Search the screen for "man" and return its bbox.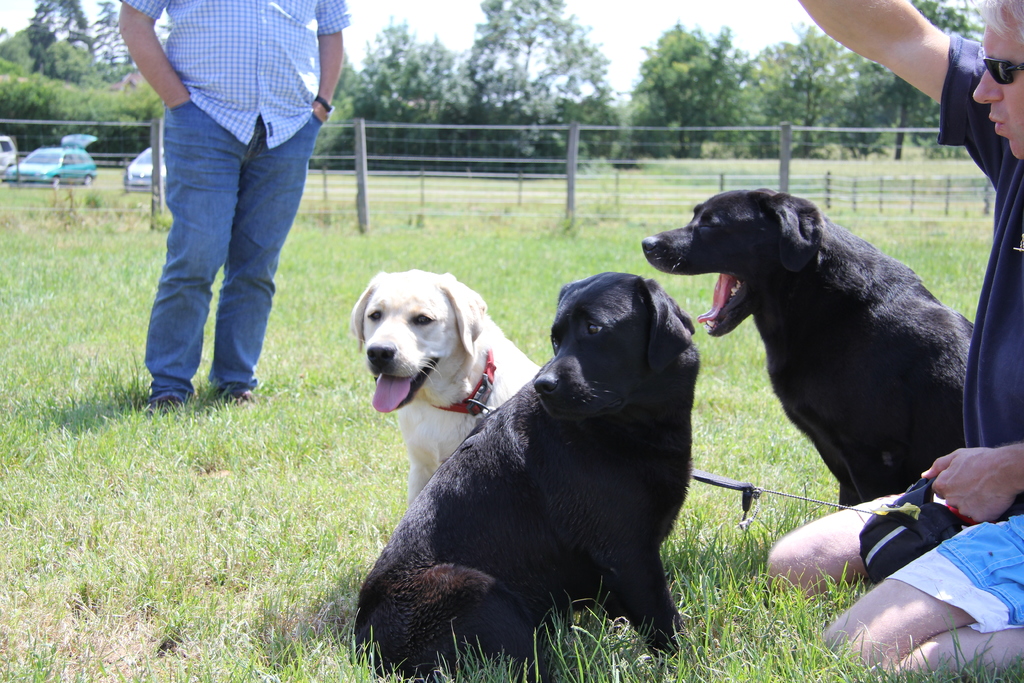
Found: bbox(116, 0, 345, 414).
